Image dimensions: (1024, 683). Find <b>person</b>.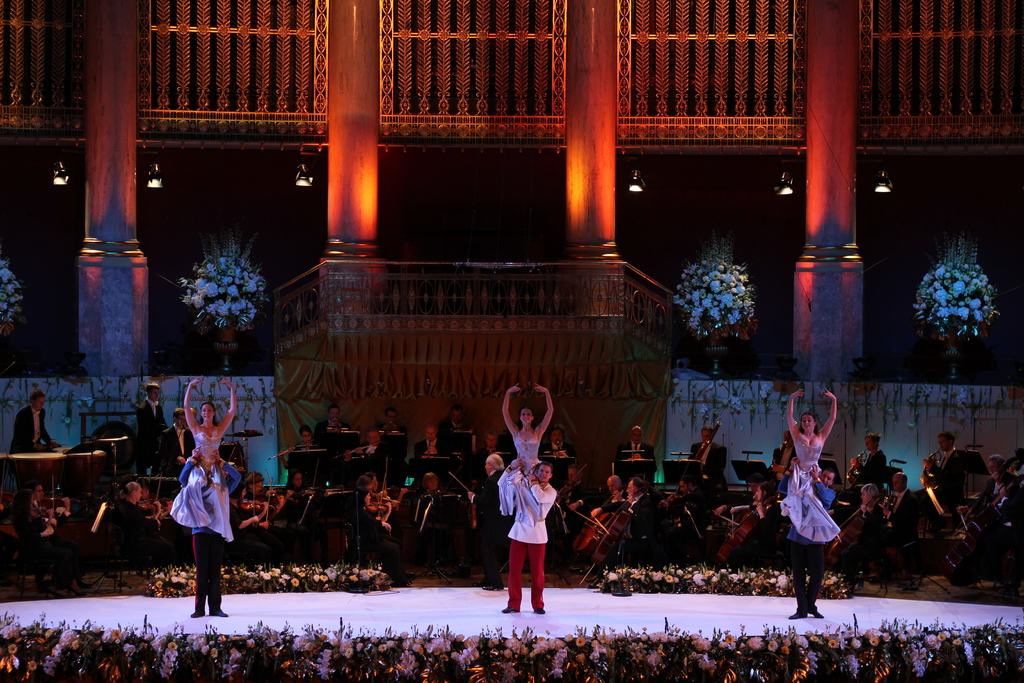
left=169, top=374, right=243, bottom=543.
